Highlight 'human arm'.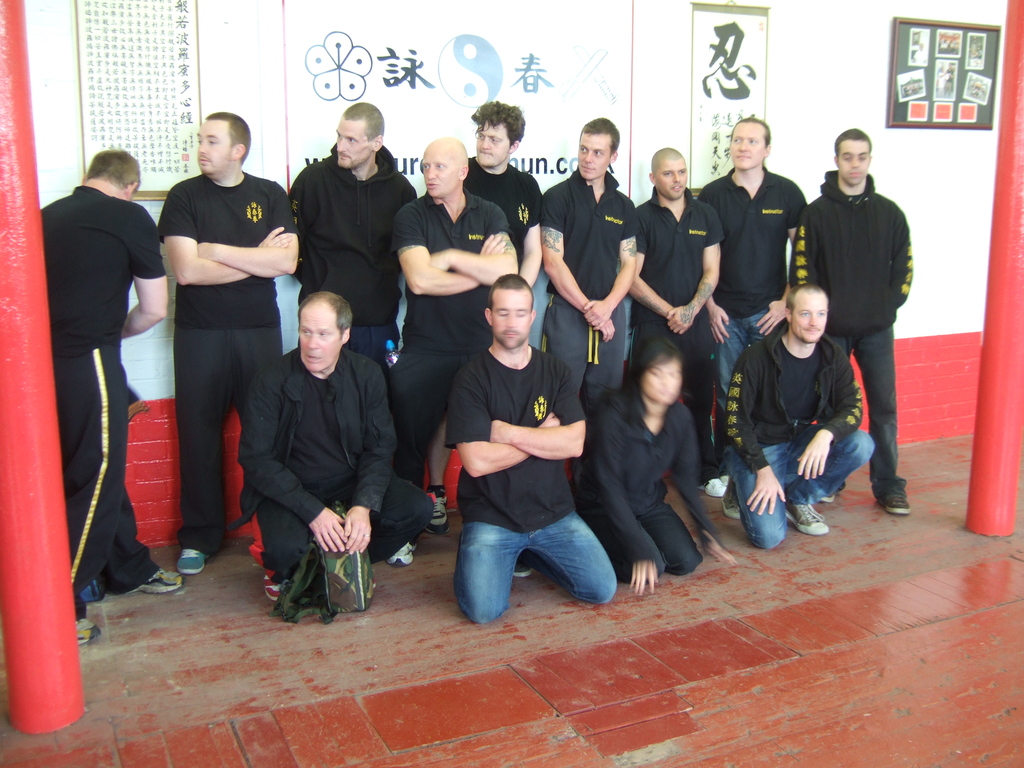
Highlighted region: [790, 198, 824, 323].
